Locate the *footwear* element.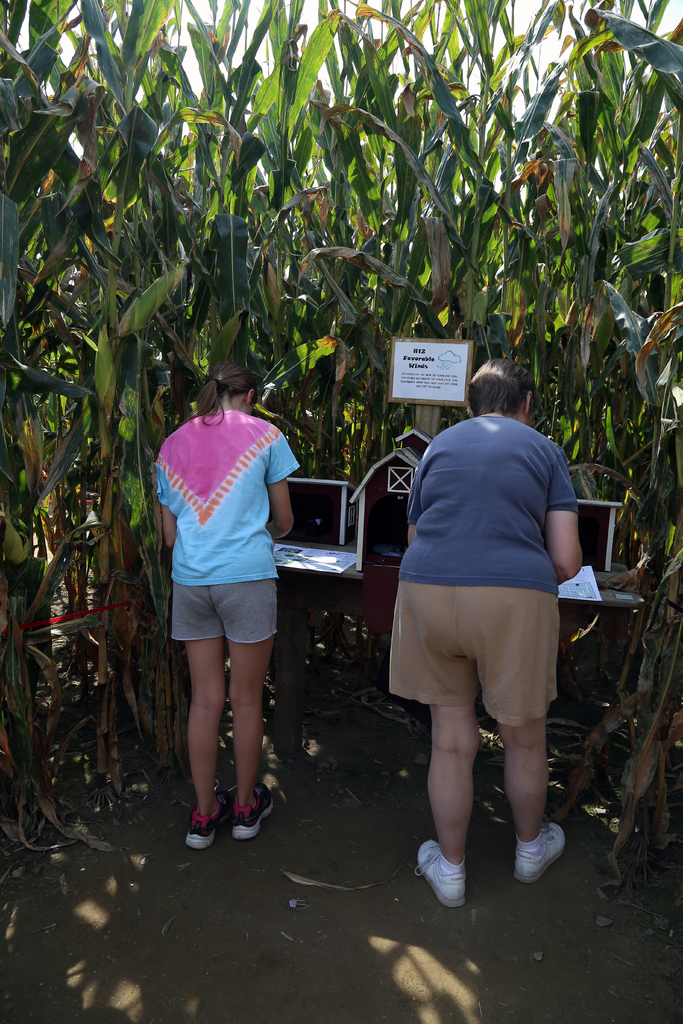
Element bbox: bbox=[236, 783, 274, 844].
